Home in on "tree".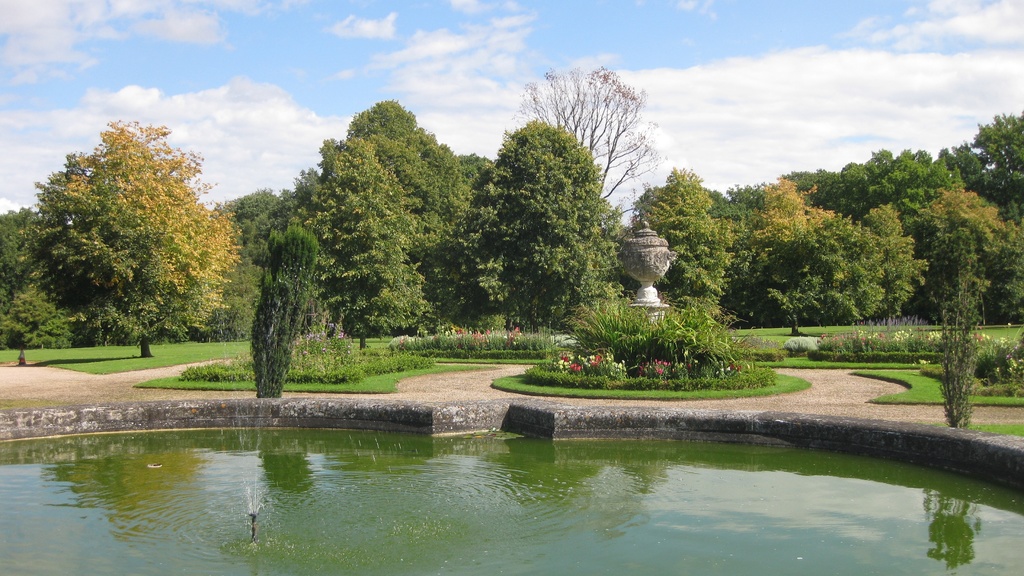
Homed in at box=[447, 127, 627, 308].
